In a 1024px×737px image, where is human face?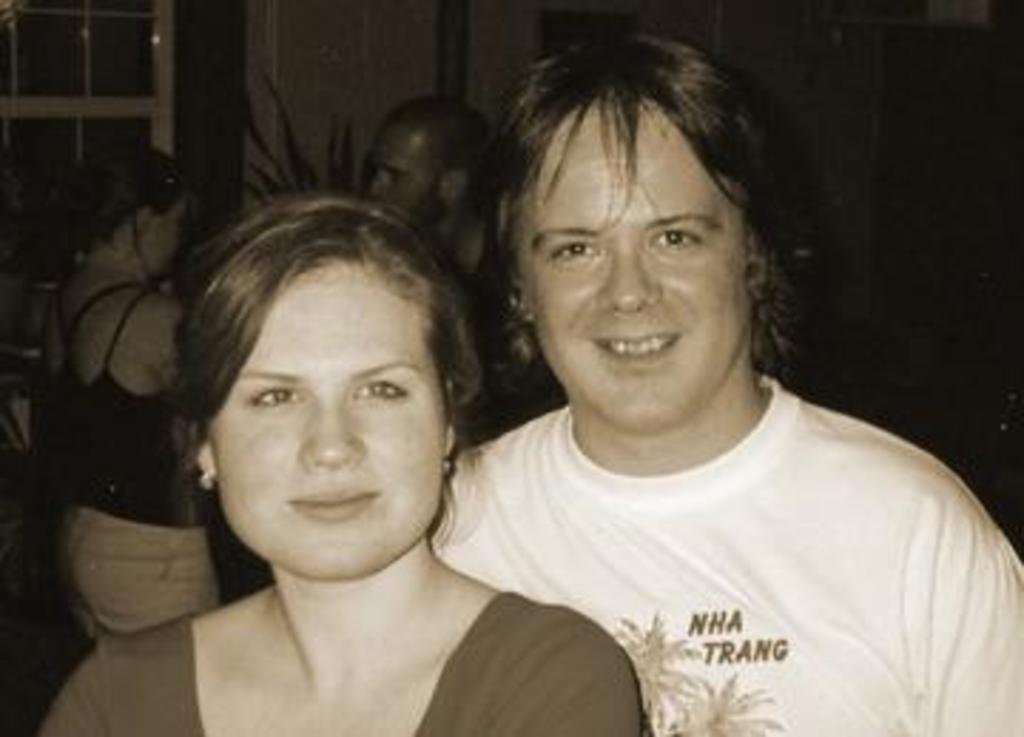
[left=509, top=91, right=768, bottom=418].
